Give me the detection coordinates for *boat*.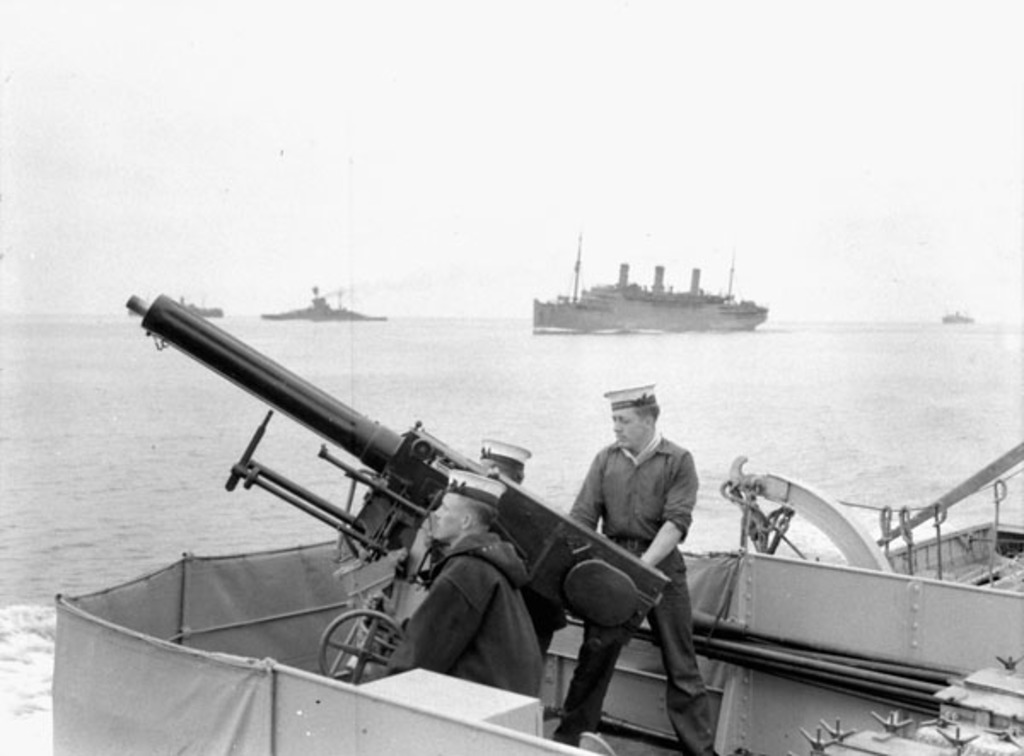
<bbox>492, 237, 787, 341</bbox>.
